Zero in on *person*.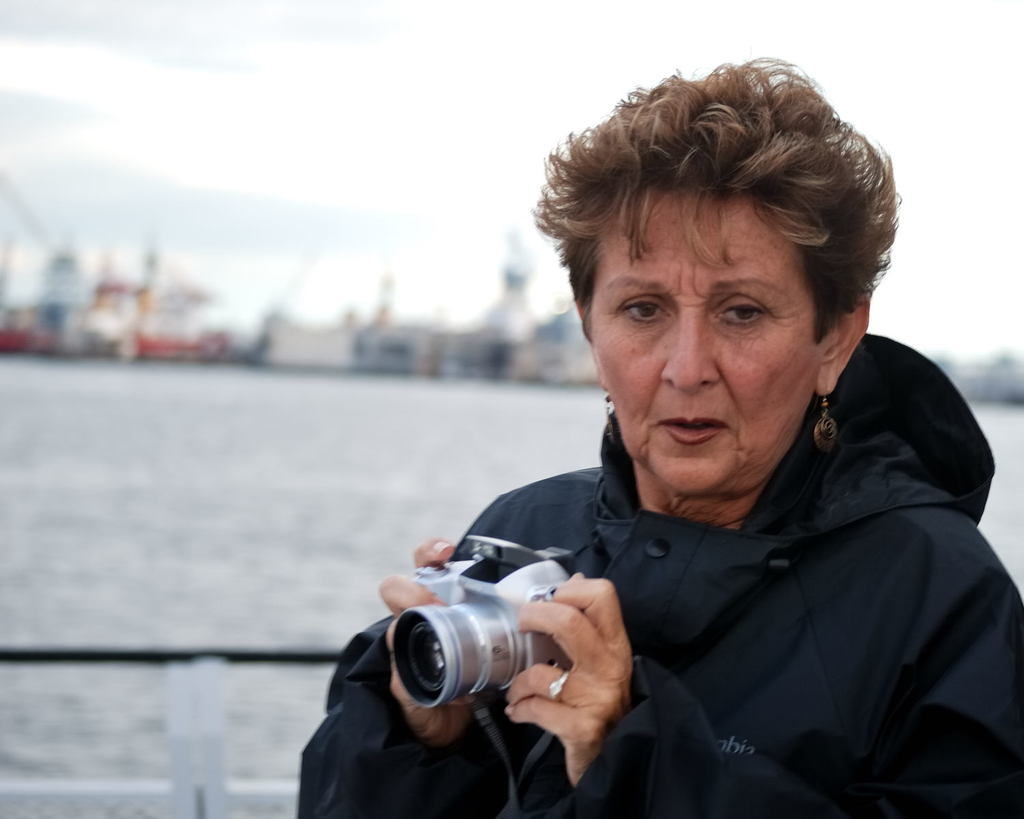
Zeroed in: [380, 70, 1009, 793].
